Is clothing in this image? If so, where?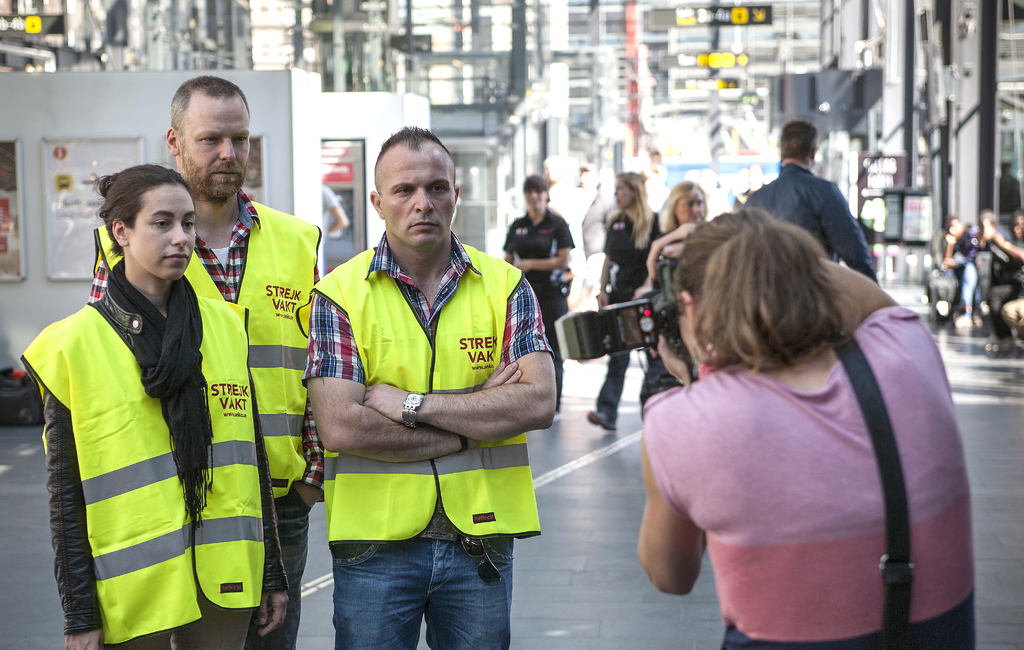
Yes, at 83:190:322:649.
